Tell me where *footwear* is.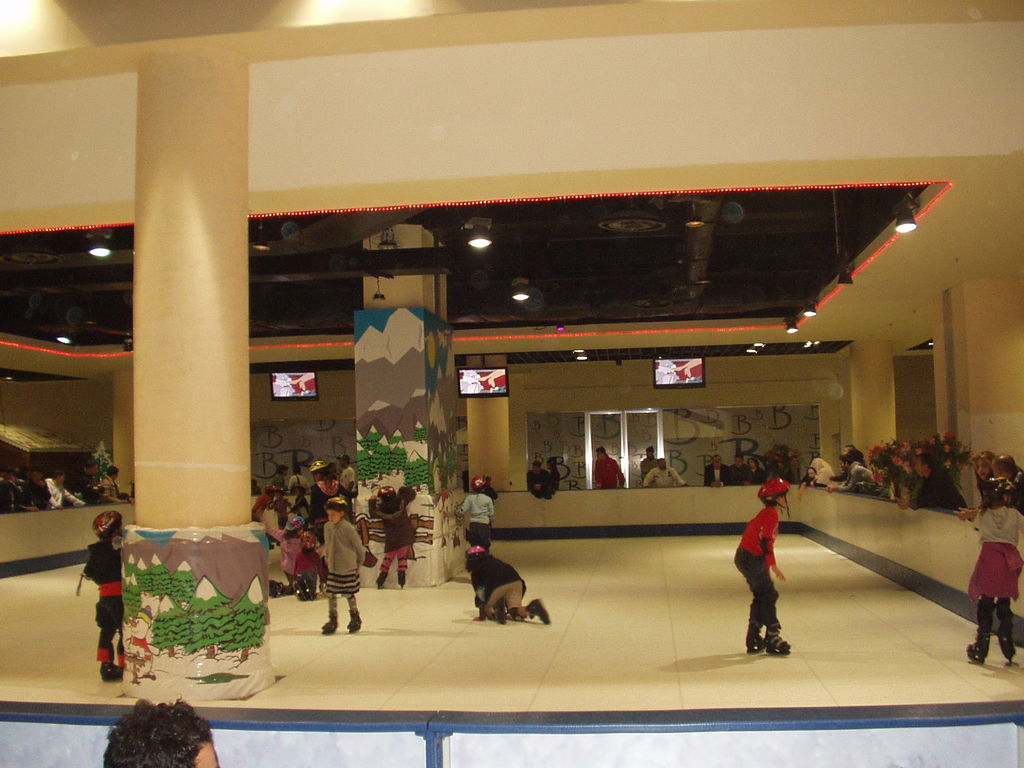
*footwear* is at BBox(319, 614, 342, 633).
